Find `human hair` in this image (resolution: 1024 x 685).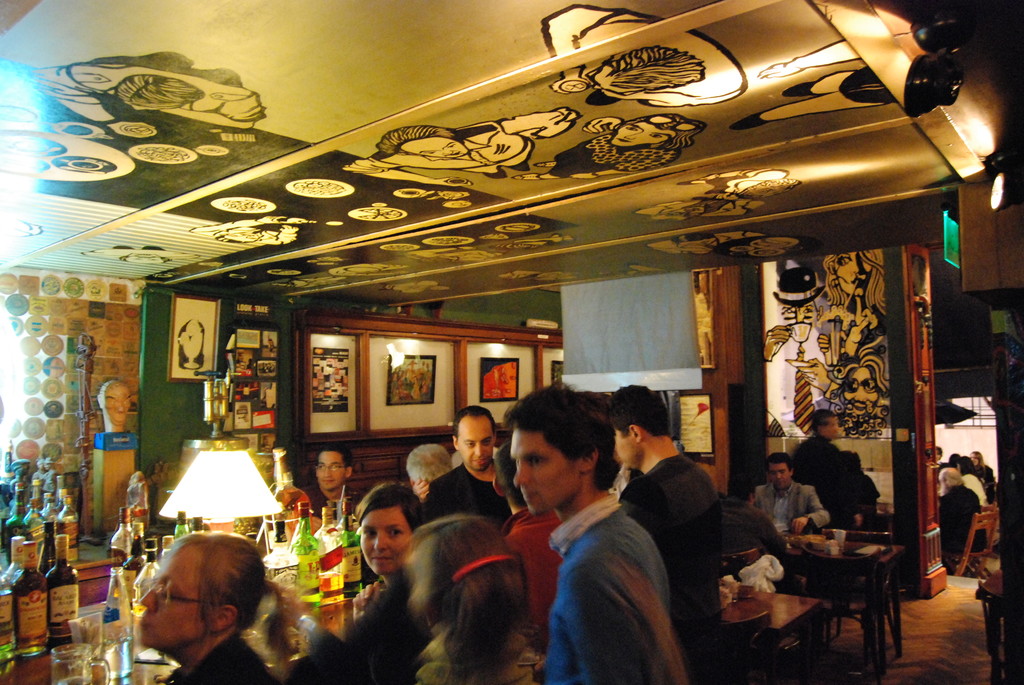
bbox=(496, 445, 525, 504).
